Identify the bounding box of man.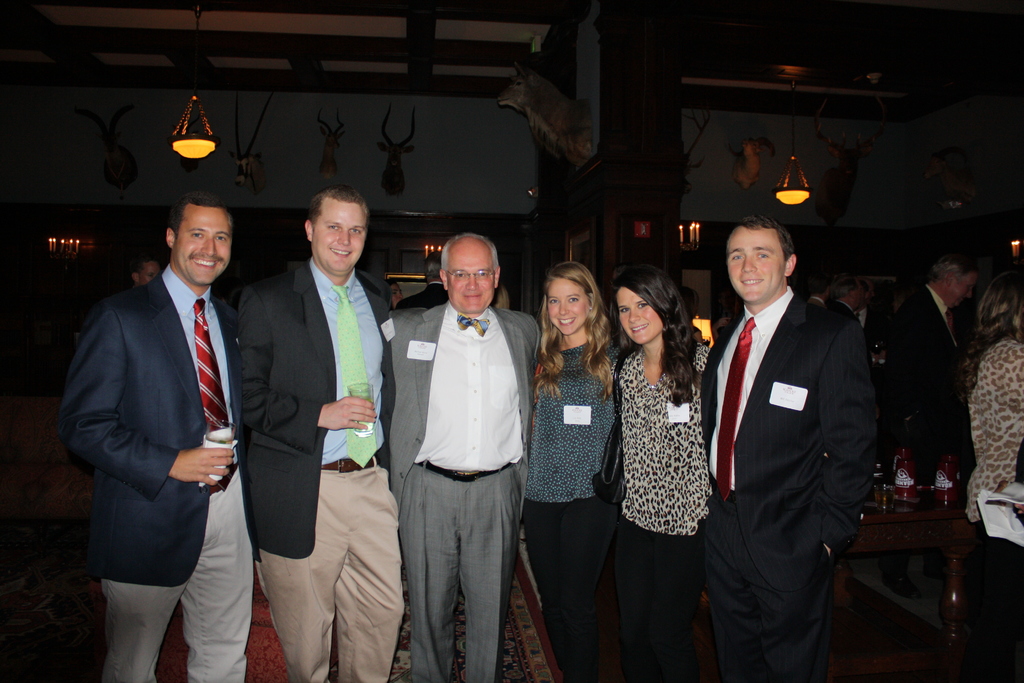
{"x1": 238, "y1": 178, "x2": 397, "y2": 682}.
